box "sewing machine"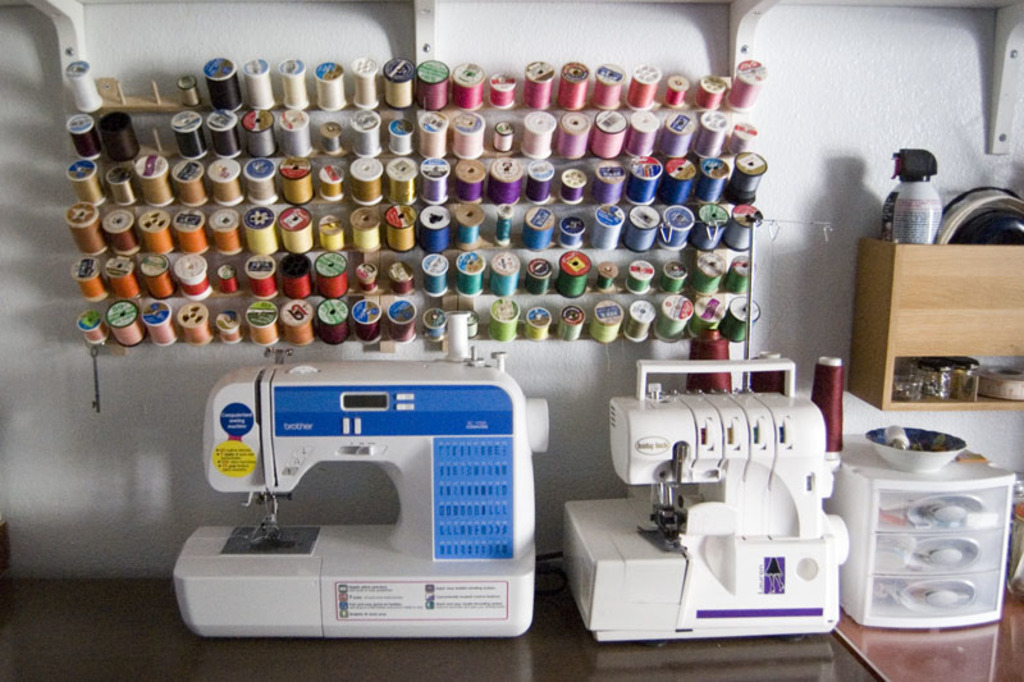
558:354:860:650
